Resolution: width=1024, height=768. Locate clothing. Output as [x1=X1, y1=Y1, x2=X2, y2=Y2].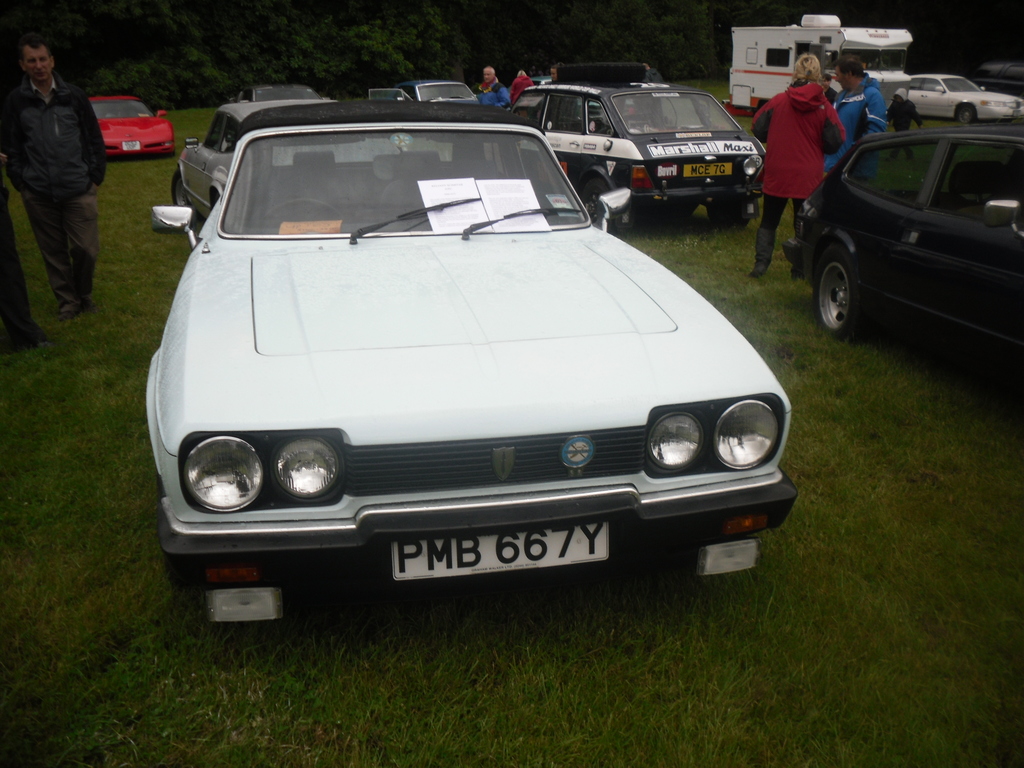
[x1=477, y1=79, x2=509, y2=106].
